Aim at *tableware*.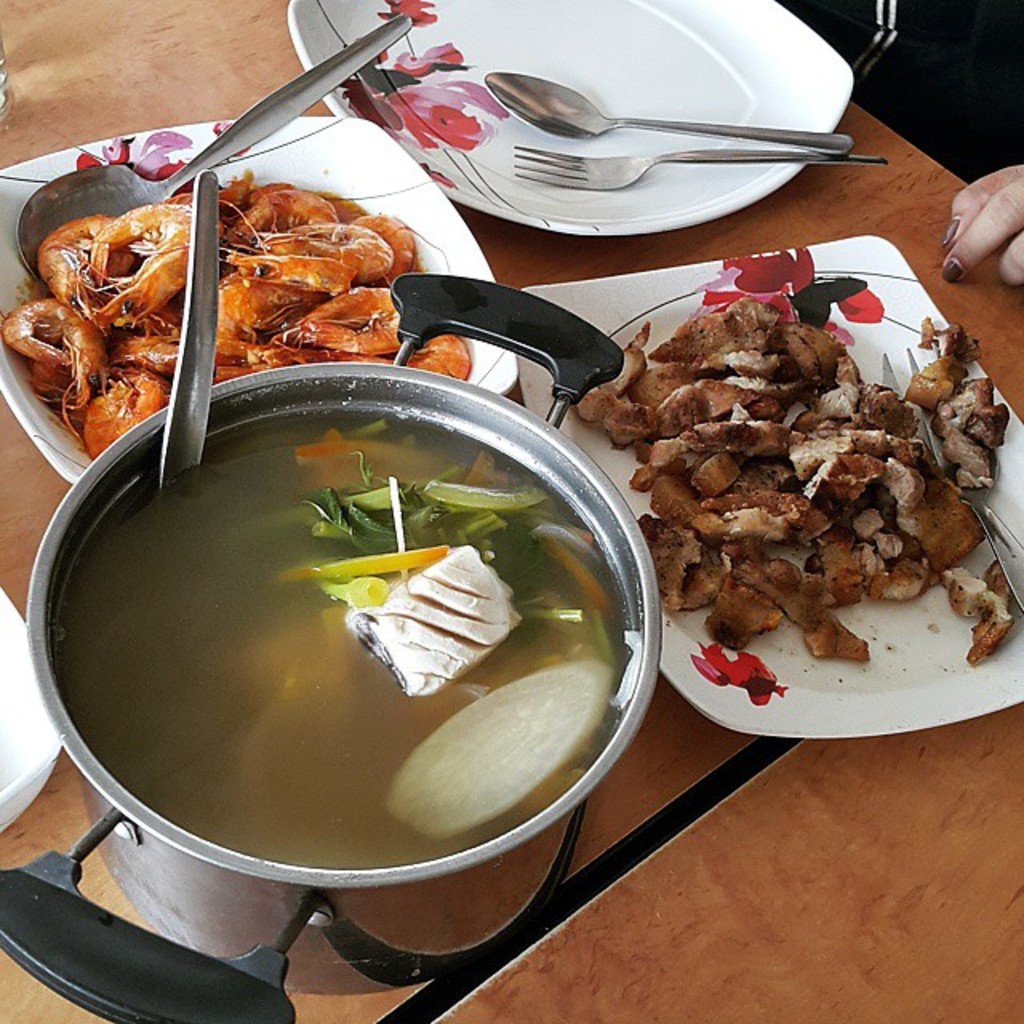
Aimed at detection(0, 270, 667, 1022).
